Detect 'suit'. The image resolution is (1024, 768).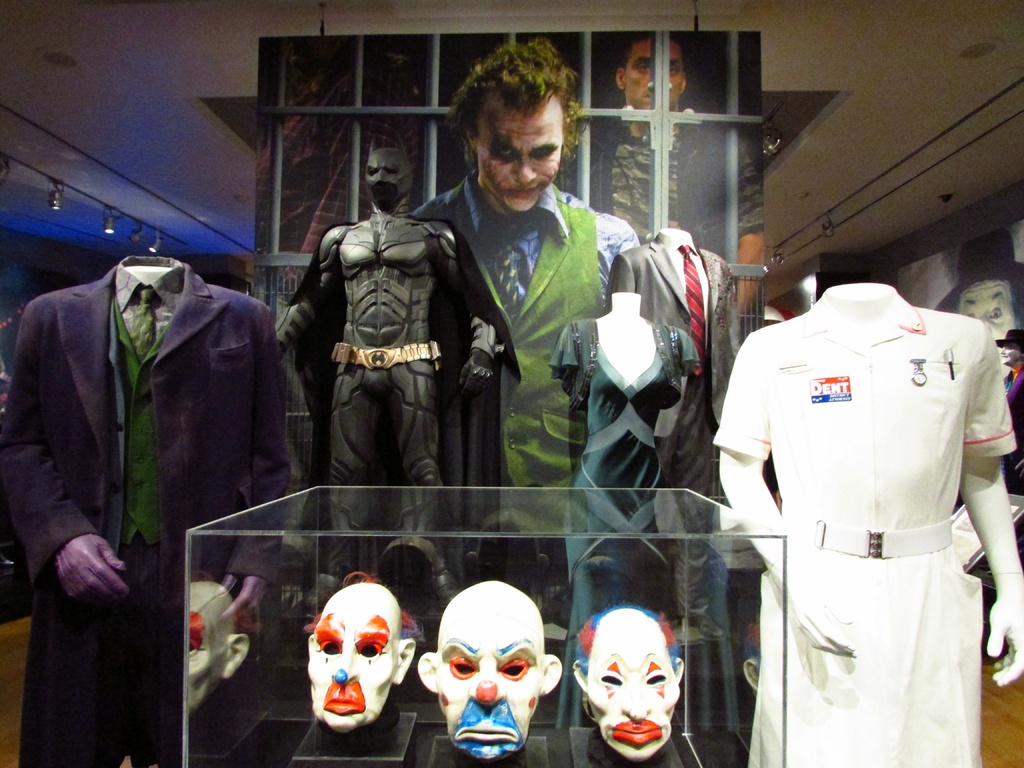
bbox=[0, 262, 289, 767].
